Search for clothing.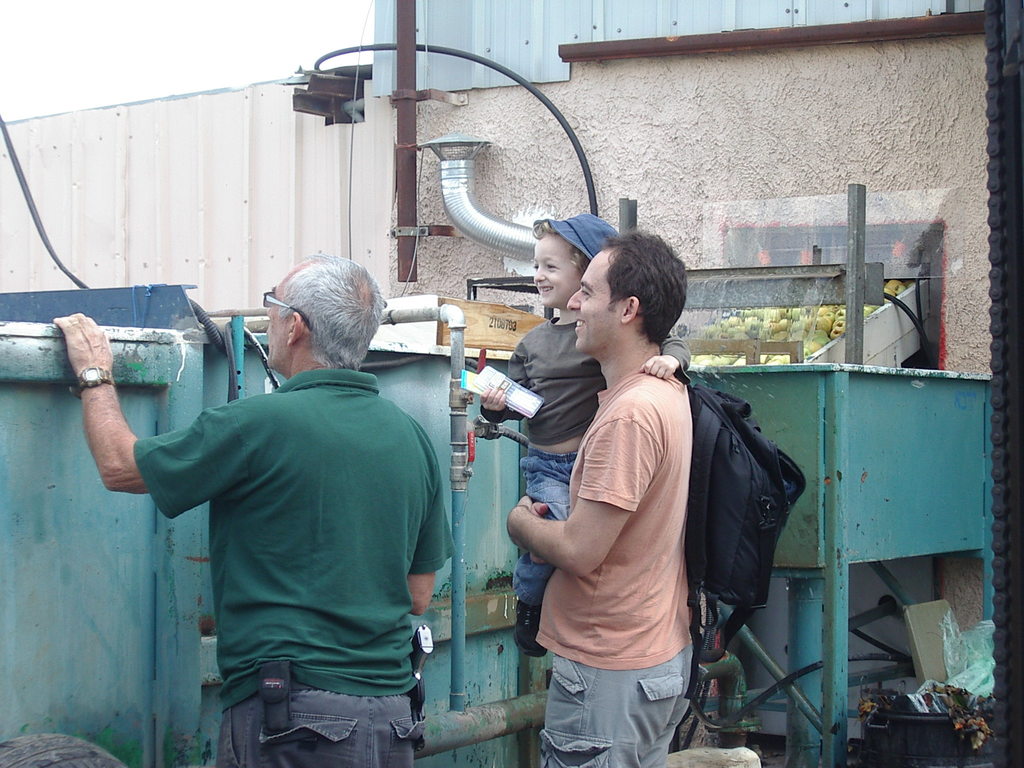
Found at 510,447,570,609.
